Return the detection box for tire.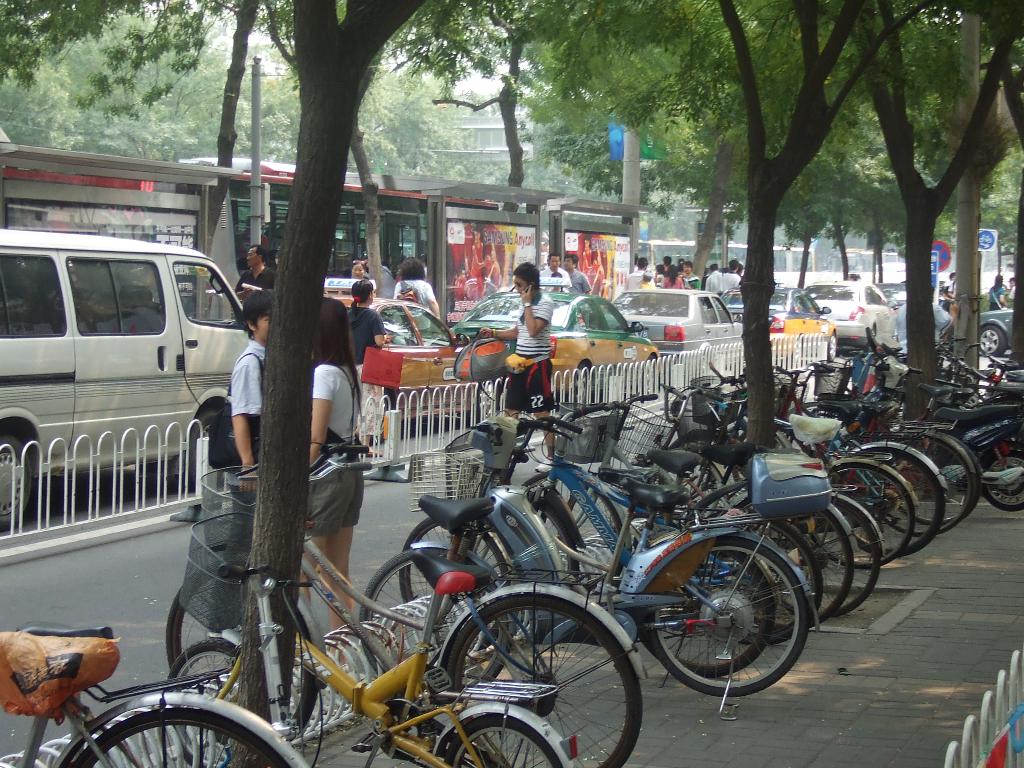
detection(902, 429, 984, 528).
